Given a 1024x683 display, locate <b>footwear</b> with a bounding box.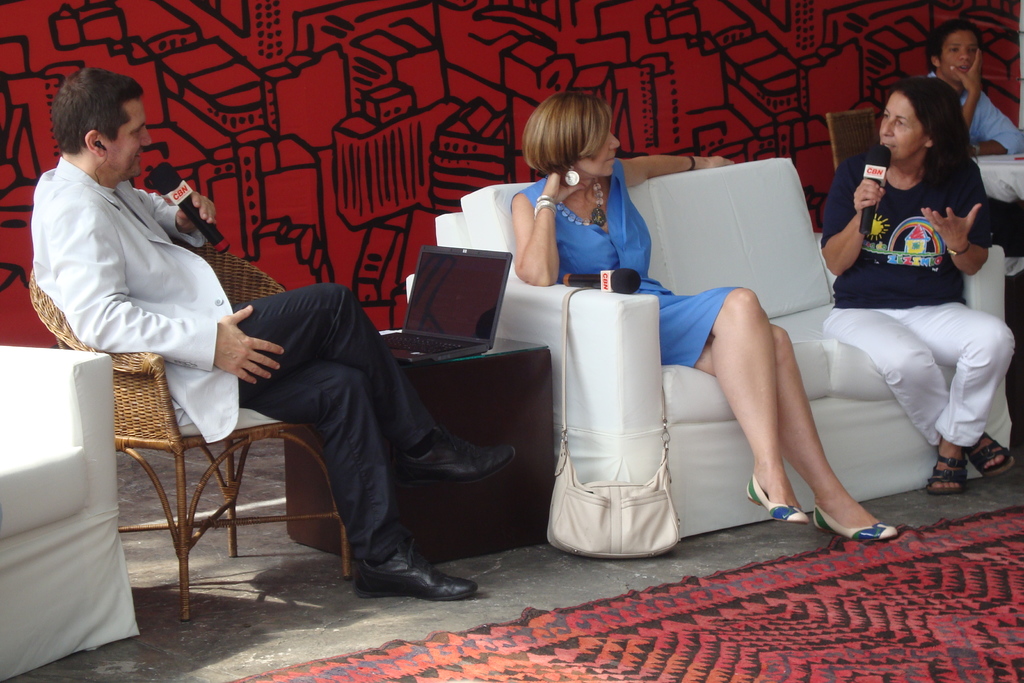
Located: <bbox>346, 521, 462, 613</bbox>.
